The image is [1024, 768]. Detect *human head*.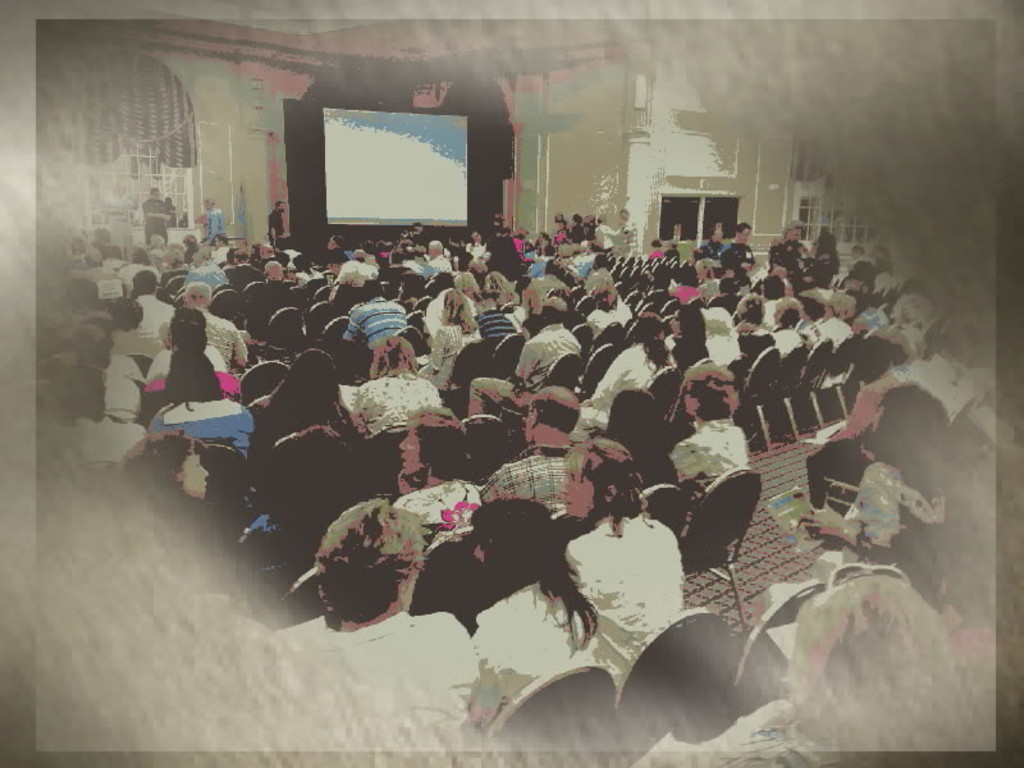
Detection: x1=273, y1=197, x2=289, y2=214.
